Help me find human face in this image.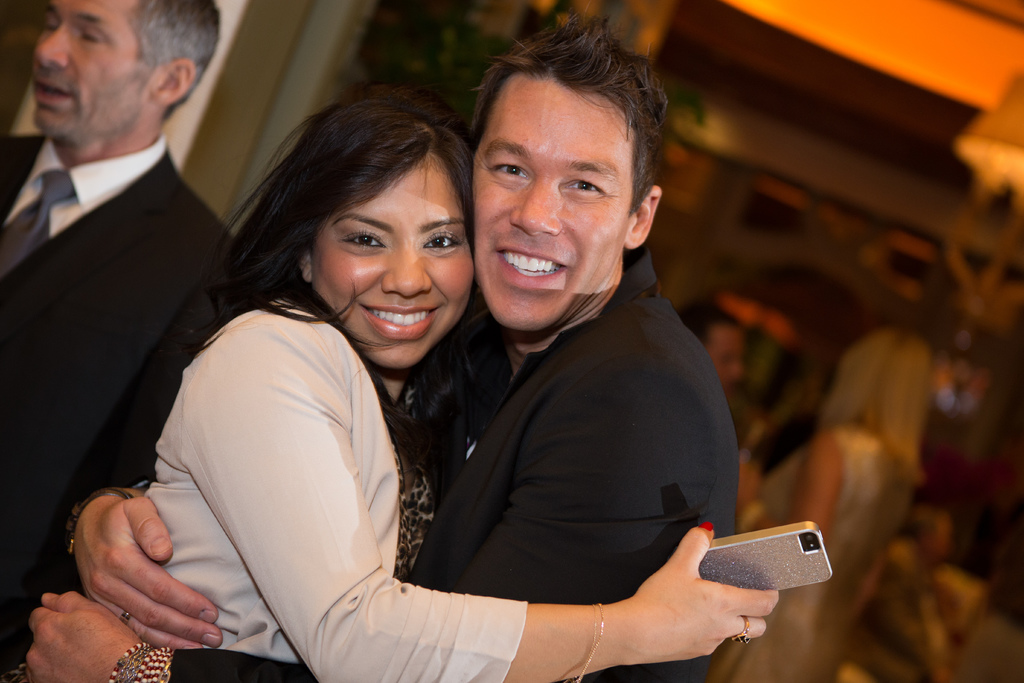
Found it: {"left": 315, "top": 152, "right": 480, "bottom": 367}.
